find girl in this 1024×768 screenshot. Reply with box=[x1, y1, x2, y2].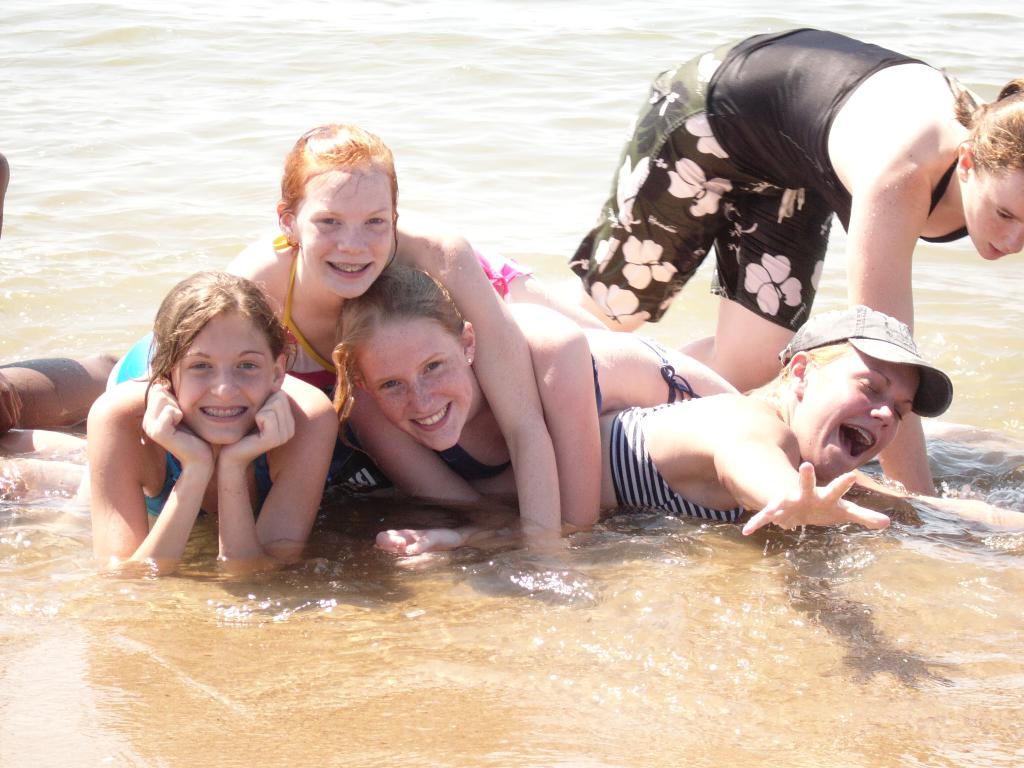
box=[76, 256, 348, 594].
